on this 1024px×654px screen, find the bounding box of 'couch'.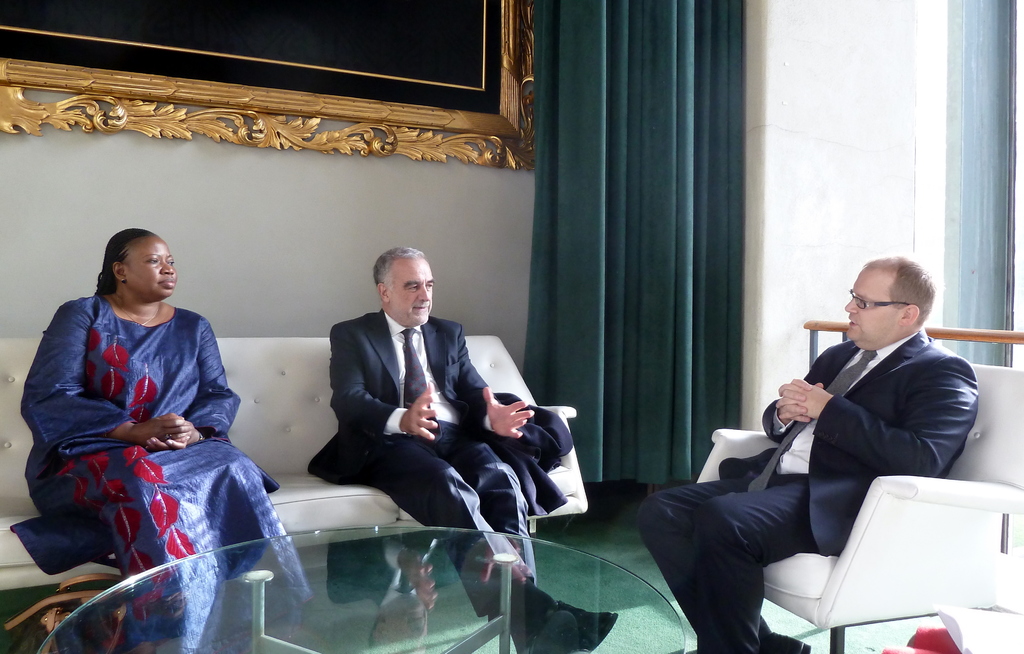
Bounding box: select_region(0, 332, 592, 598).
